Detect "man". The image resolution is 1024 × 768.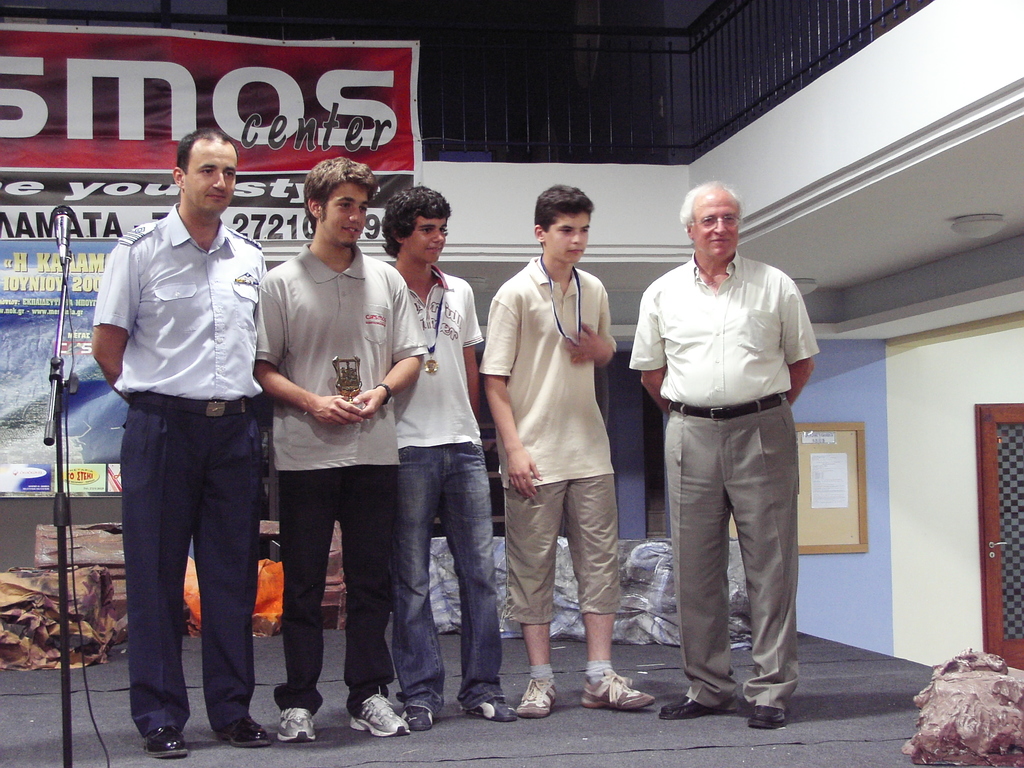
crop(478, 184, 655, 720).
